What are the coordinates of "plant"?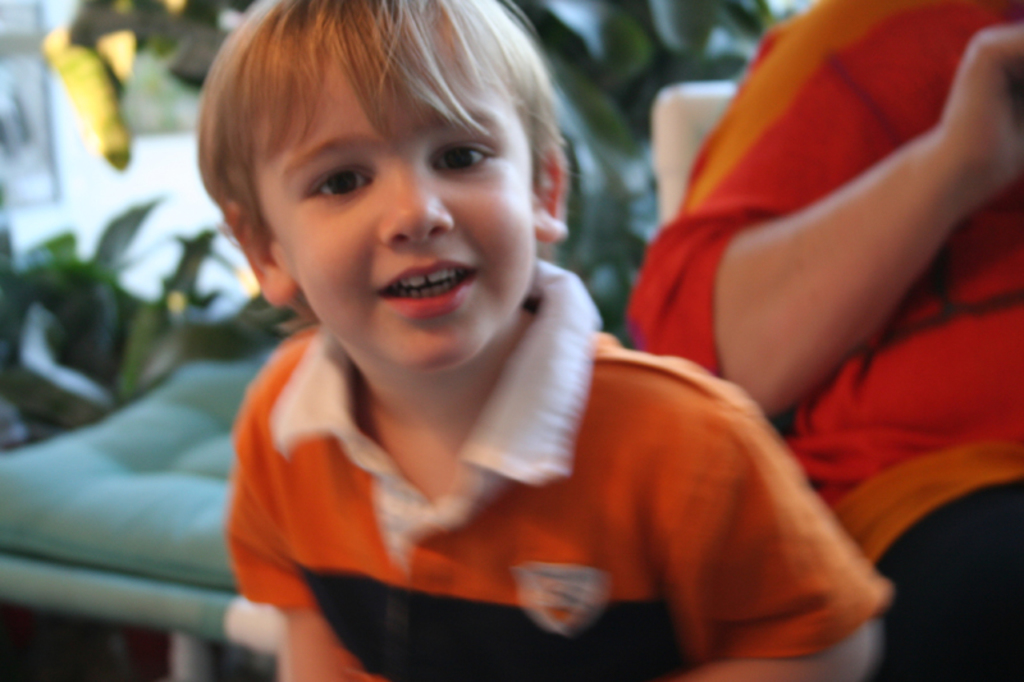
(4, 184, 228, 426).
